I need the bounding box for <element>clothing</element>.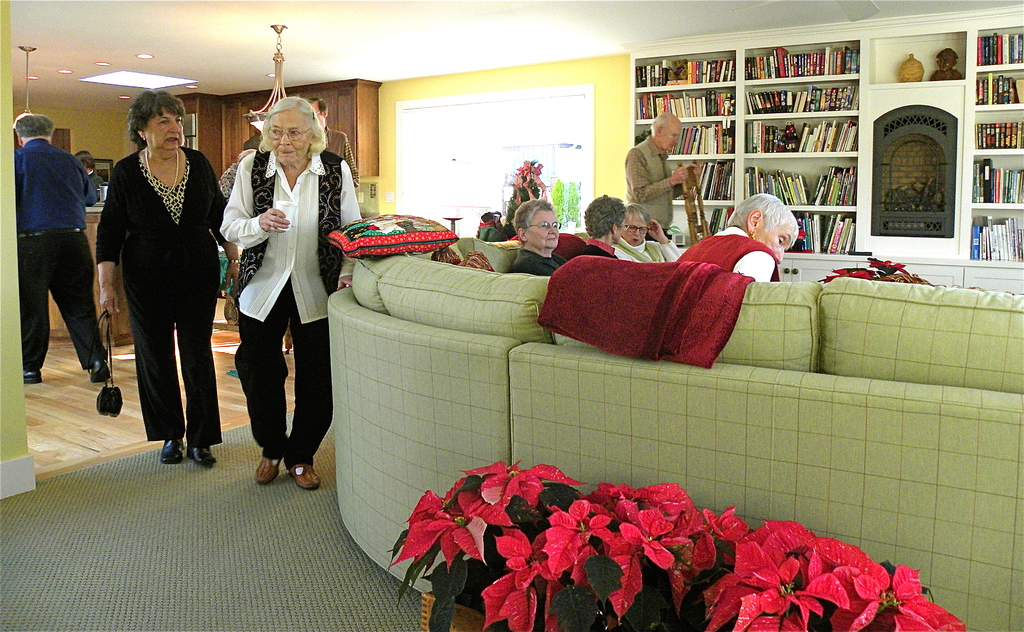
Here it is: 508:244:566:277.
